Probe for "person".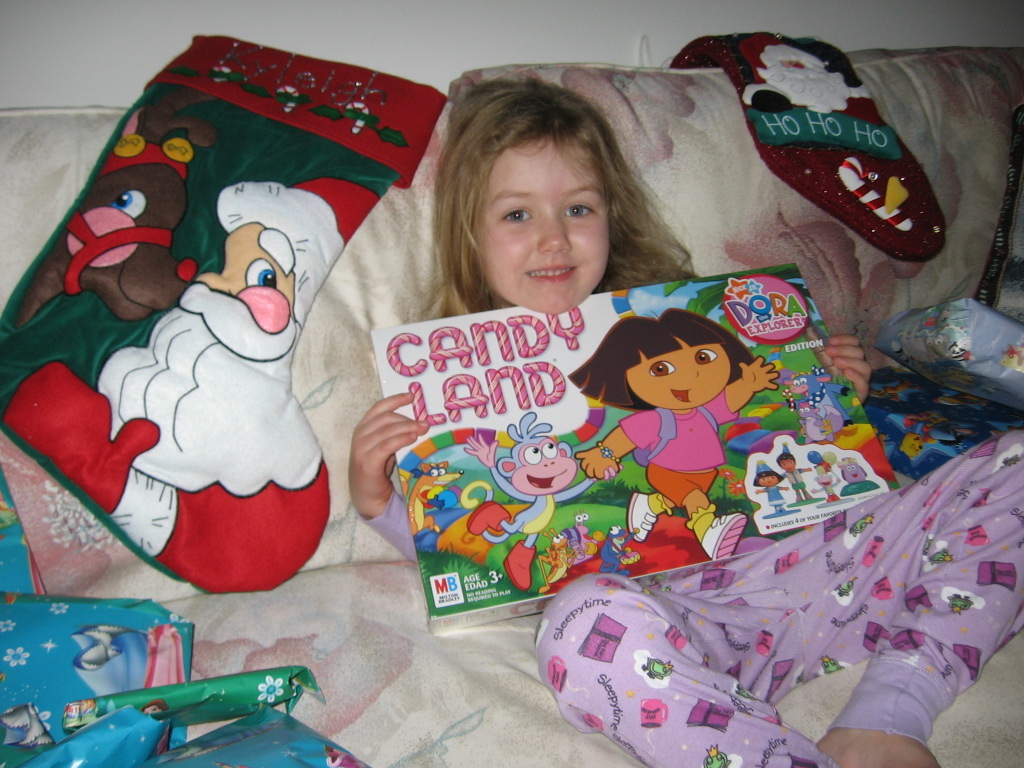
Probe result: region(347, 80, 1023, 767).
